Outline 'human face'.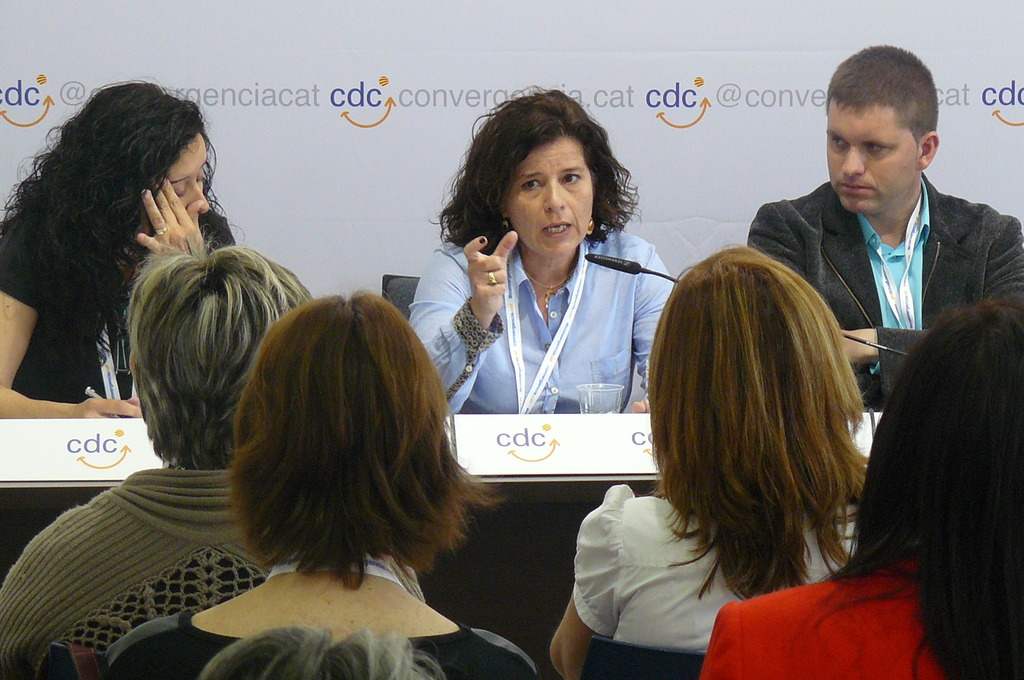
Outline: rect(504, 134, 591, 256).
